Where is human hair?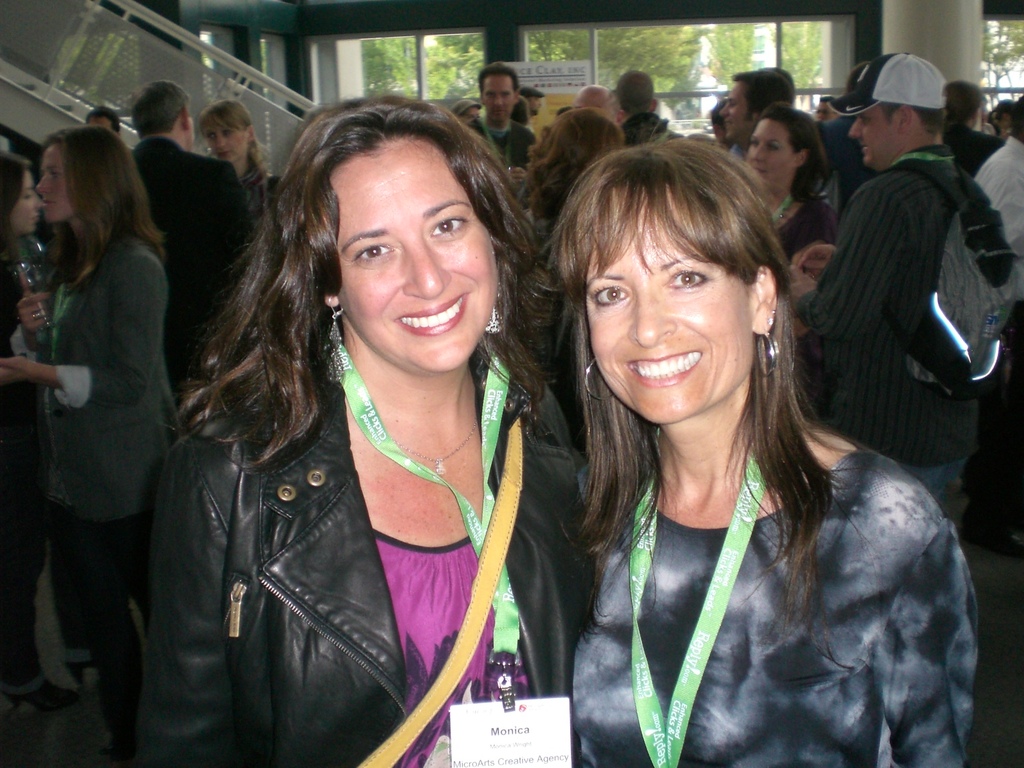
bbox=(0, 151, 32, 254).
